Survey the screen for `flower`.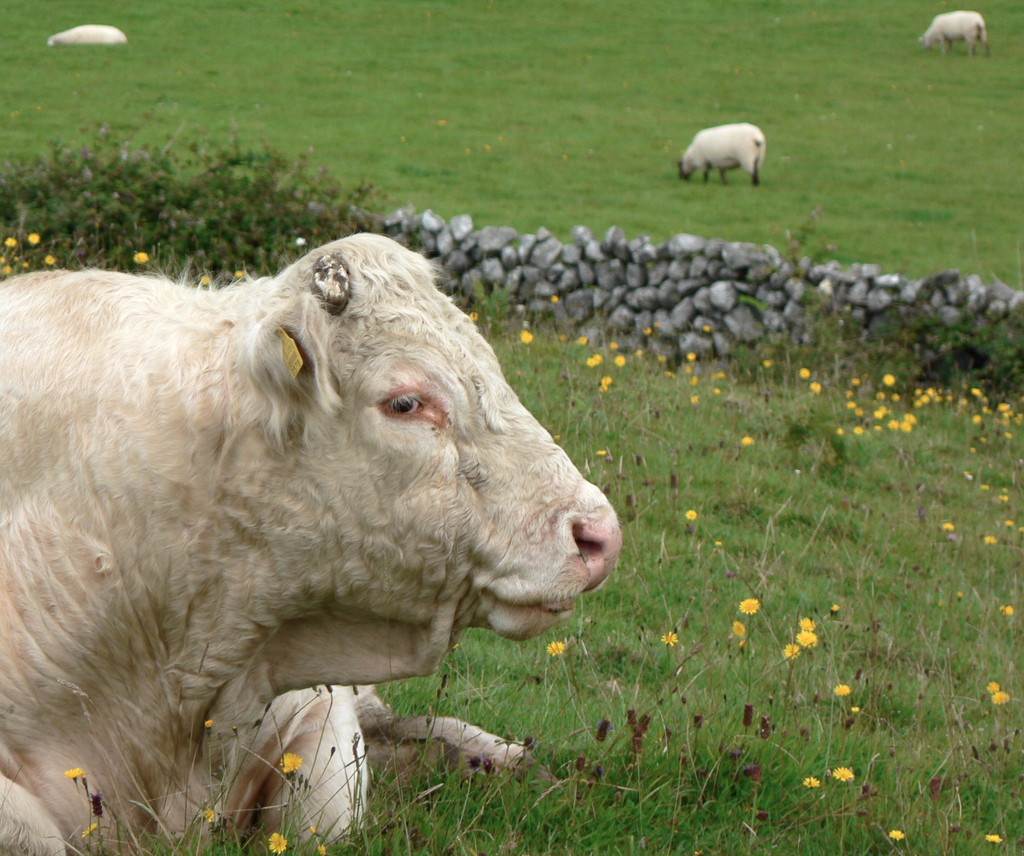
Survey found: x1=614, y1=353, x2=628, y2=365.
